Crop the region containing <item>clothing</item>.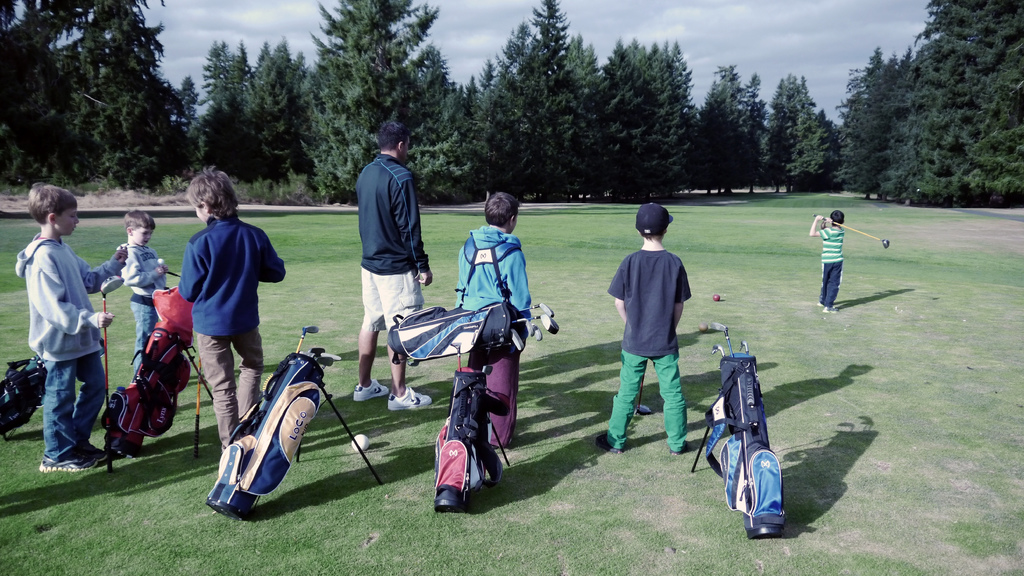
Crop region: x1=177, y1=218, x2=286, y2=447.
